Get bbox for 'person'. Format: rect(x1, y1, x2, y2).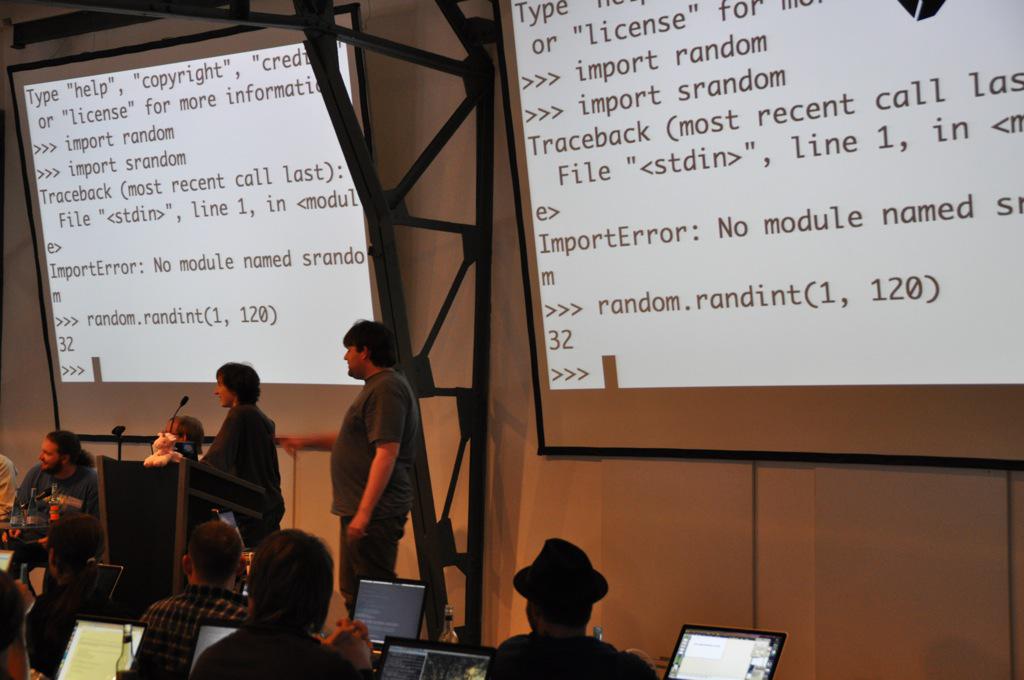
rect(190, 524, 375, 679).
